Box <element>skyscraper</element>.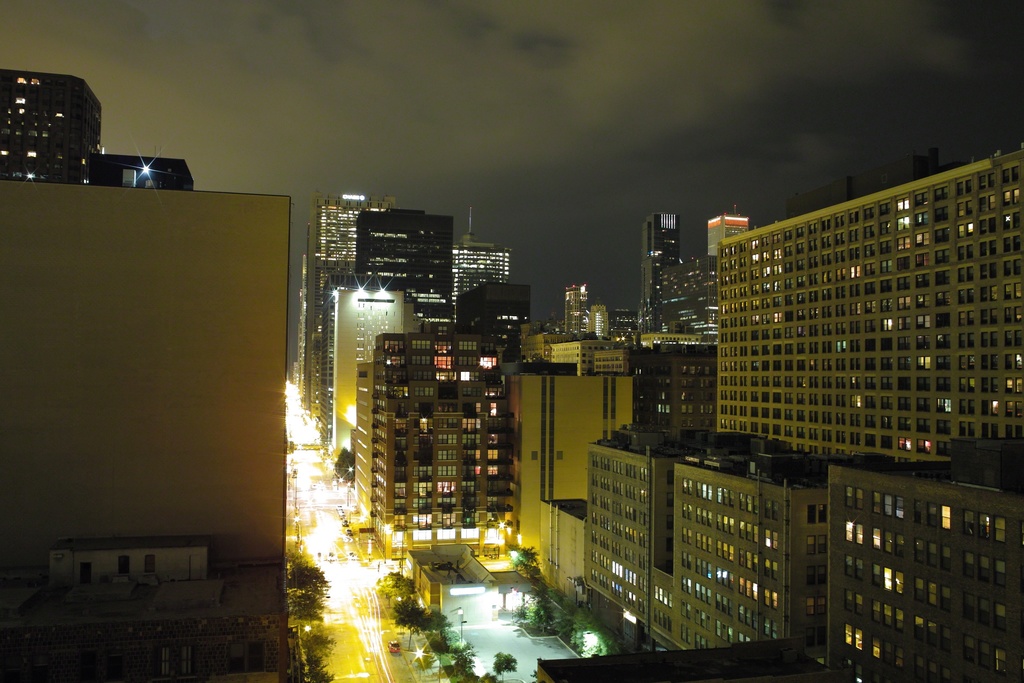
crop(0, 181, 293, 634).
